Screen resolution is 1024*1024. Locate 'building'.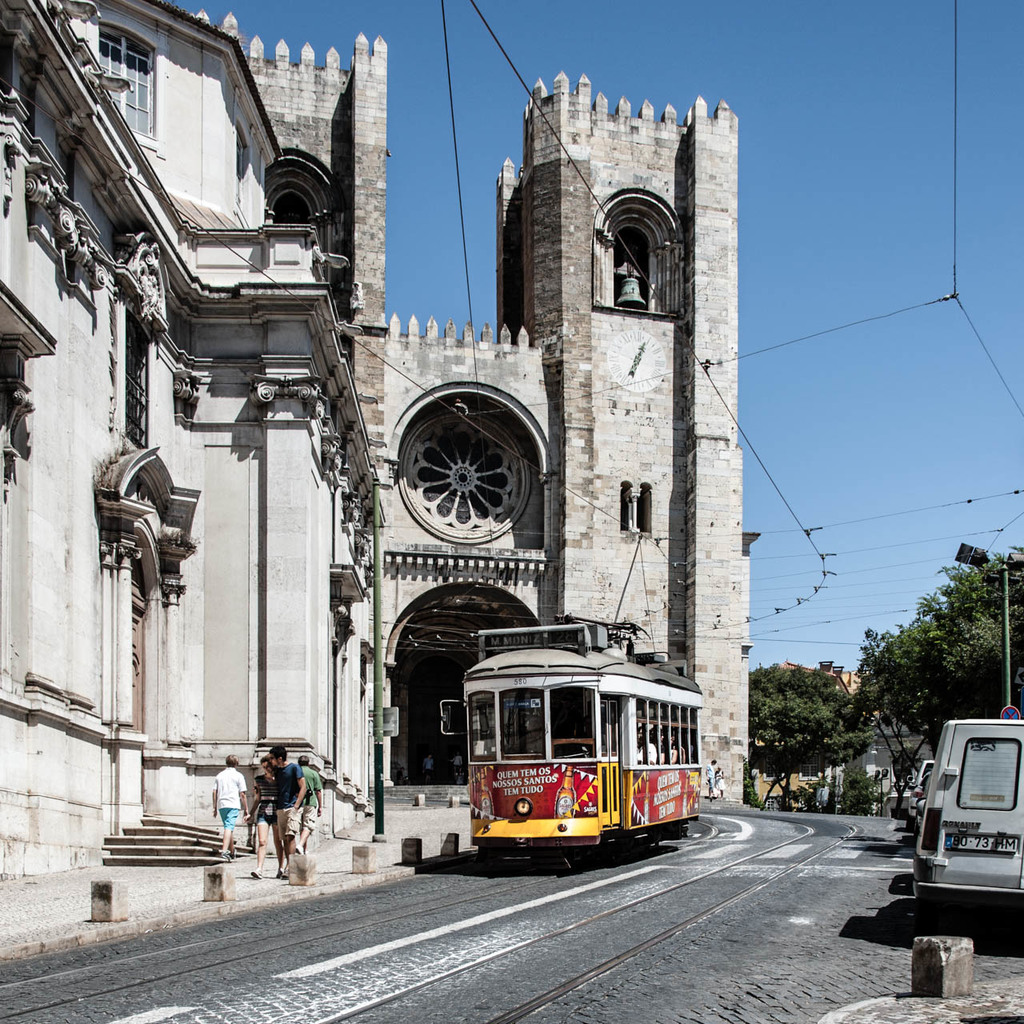
left=0, top=2, right=755, bottom=954.
